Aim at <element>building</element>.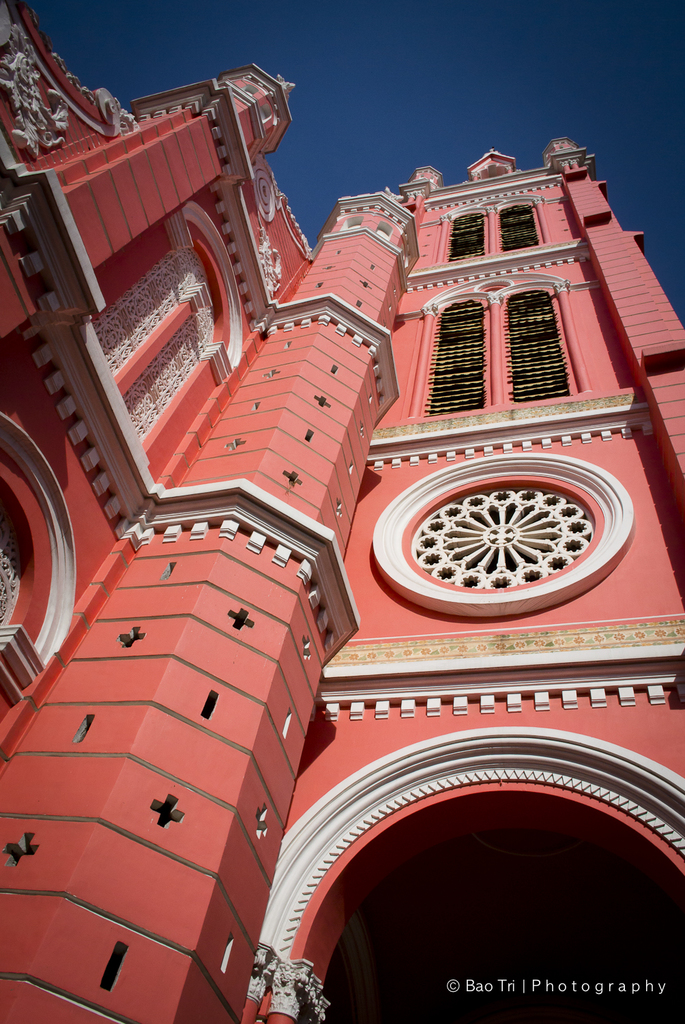
Aimed at bbox=(0, 0, 684, 1023).
